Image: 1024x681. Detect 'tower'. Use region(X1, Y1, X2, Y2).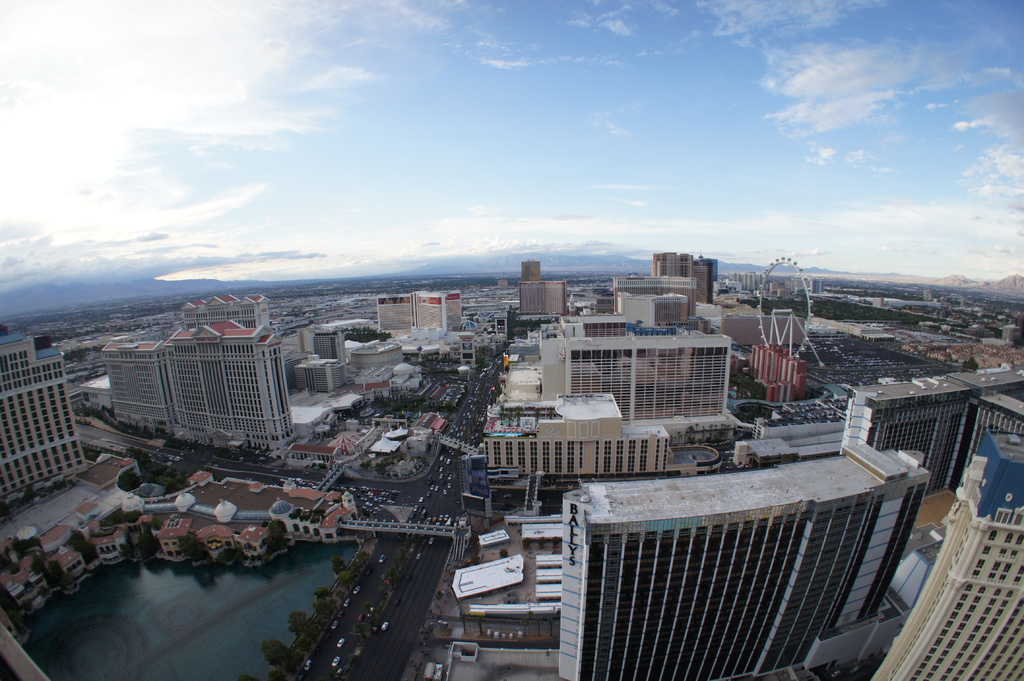
region(491, 397, 676, 489).
